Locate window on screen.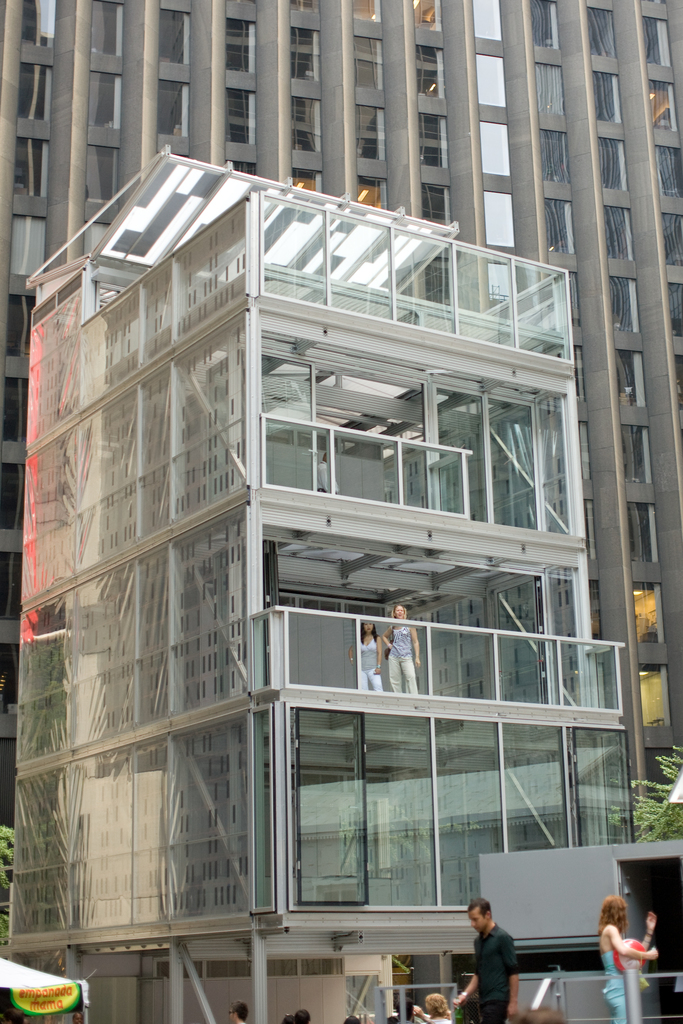
On screen at bbox(655, 211, 681, 266).
